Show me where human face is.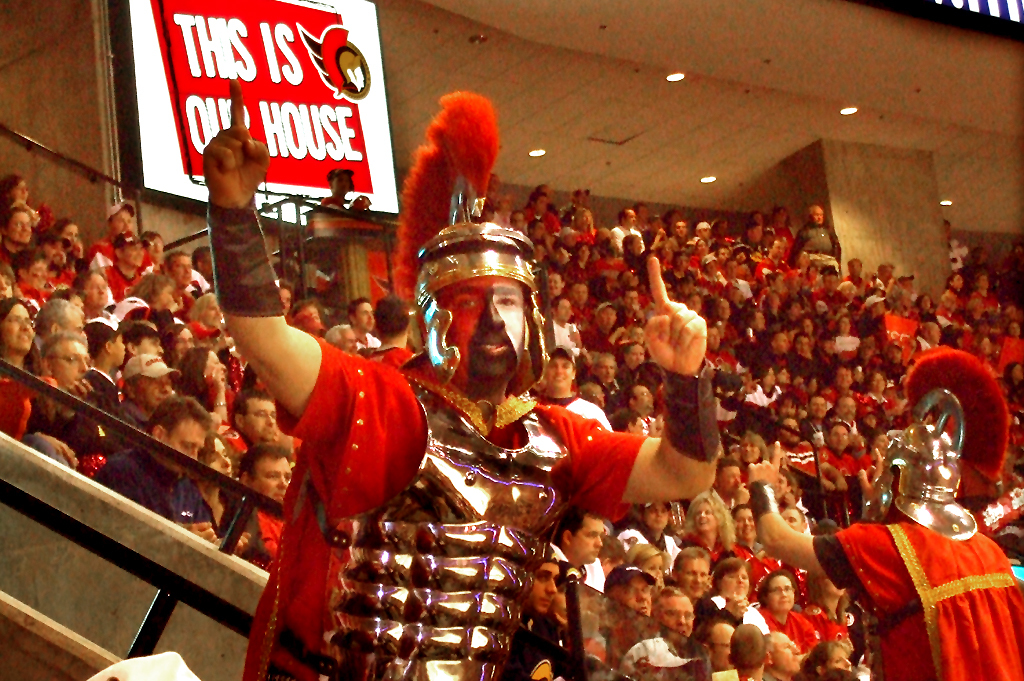
human face is at bbox(65, 223, 78, 242).
